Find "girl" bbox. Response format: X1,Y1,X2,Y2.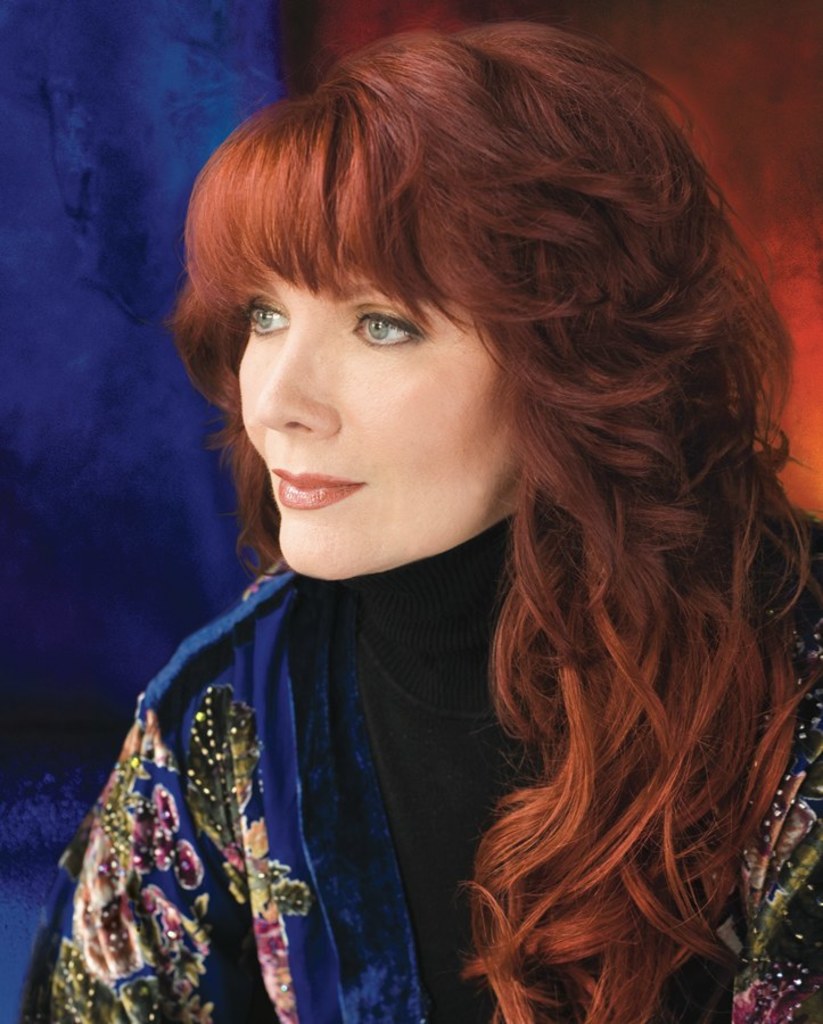
17,20,822,1023.
